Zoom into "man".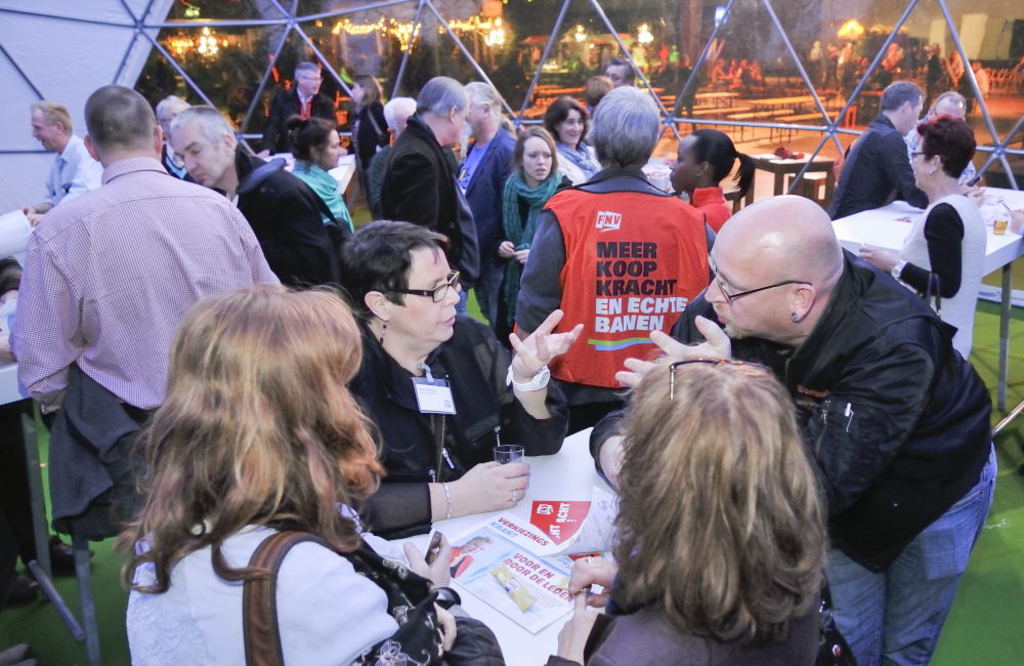
Zoom target: select_region(7, 85, 287, 547).
